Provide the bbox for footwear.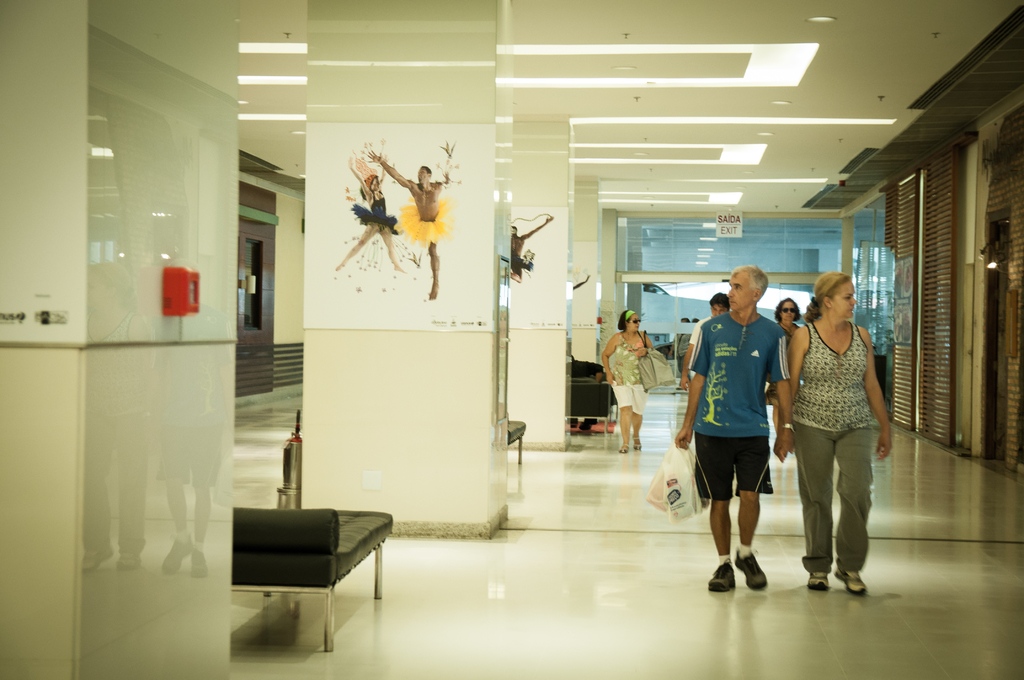
bbox=[708, 556, 736, 595].
